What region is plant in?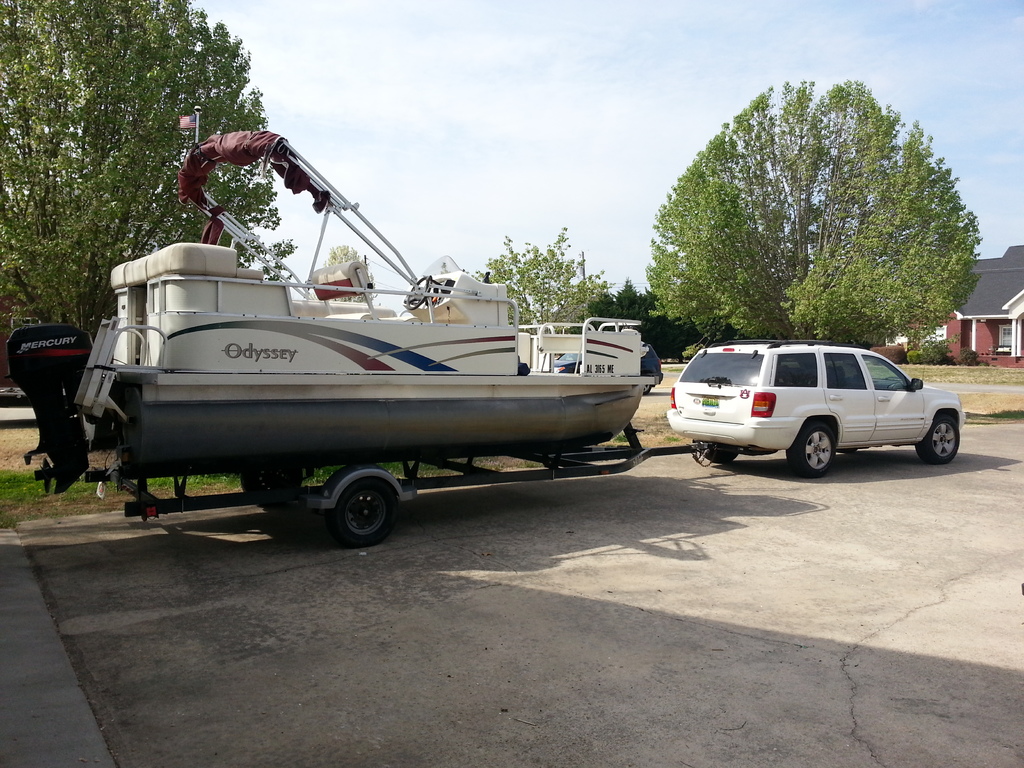
<bbox>611, 428, 632, 444</bbox>.
